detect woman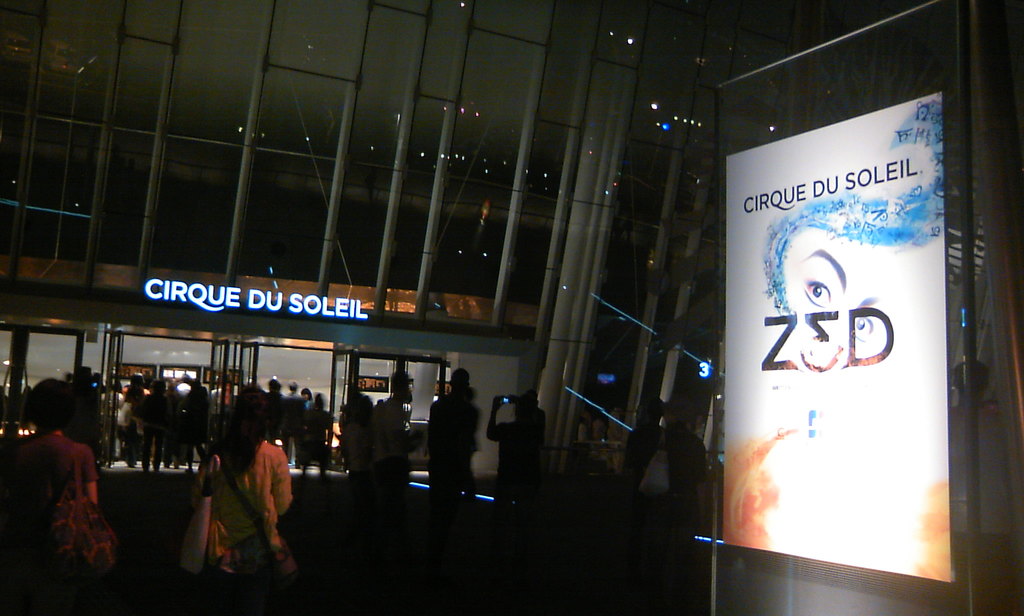
{"x1": 194, "y1": 394, "x2": 307, "y2": 585}
